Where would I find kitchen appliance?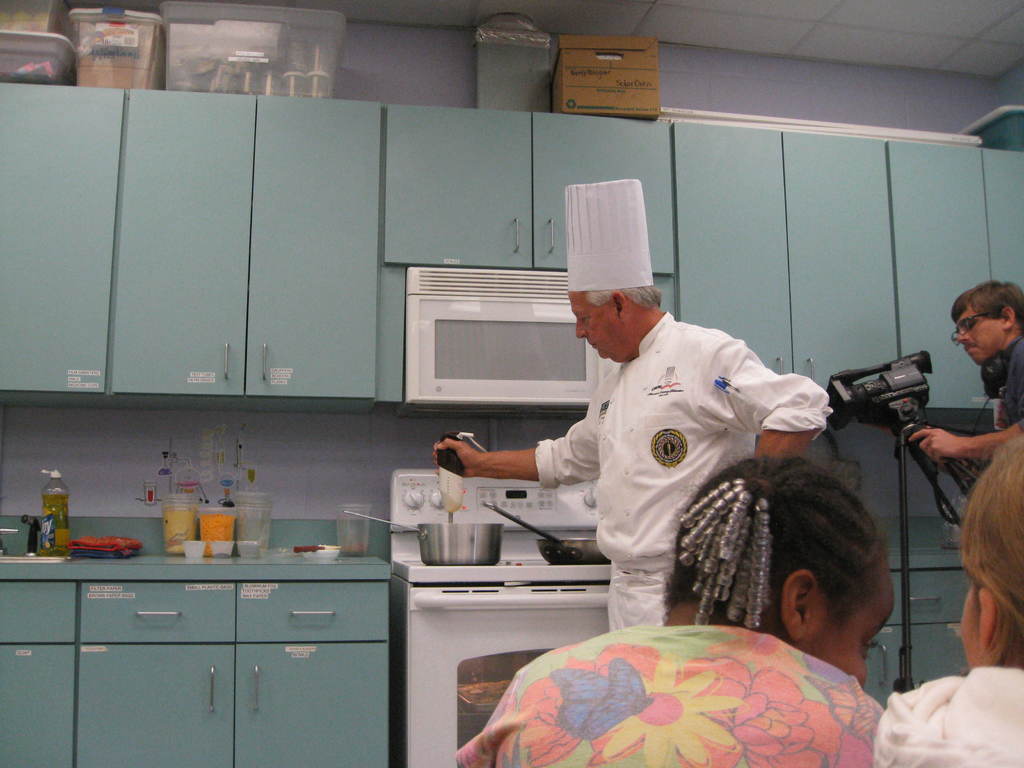
At {"left": 168, "top": 508, "right": 196, "bottom": 553}.
